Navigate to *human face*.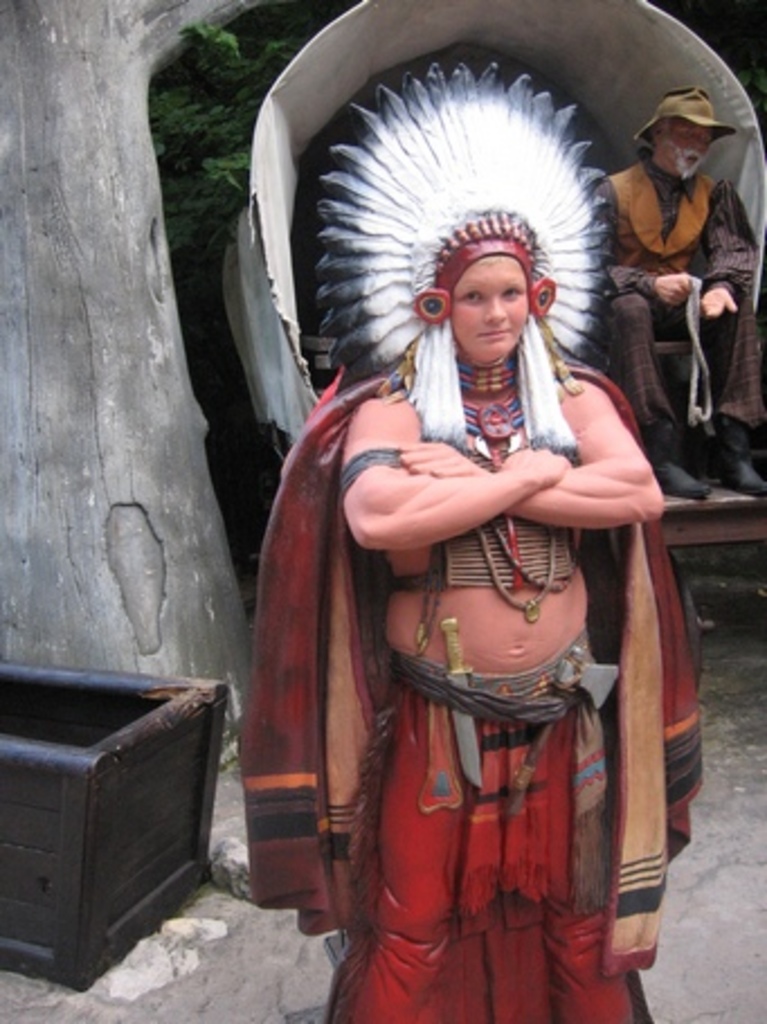
Navigation target: l=445, t=248, r=533, b=371.
